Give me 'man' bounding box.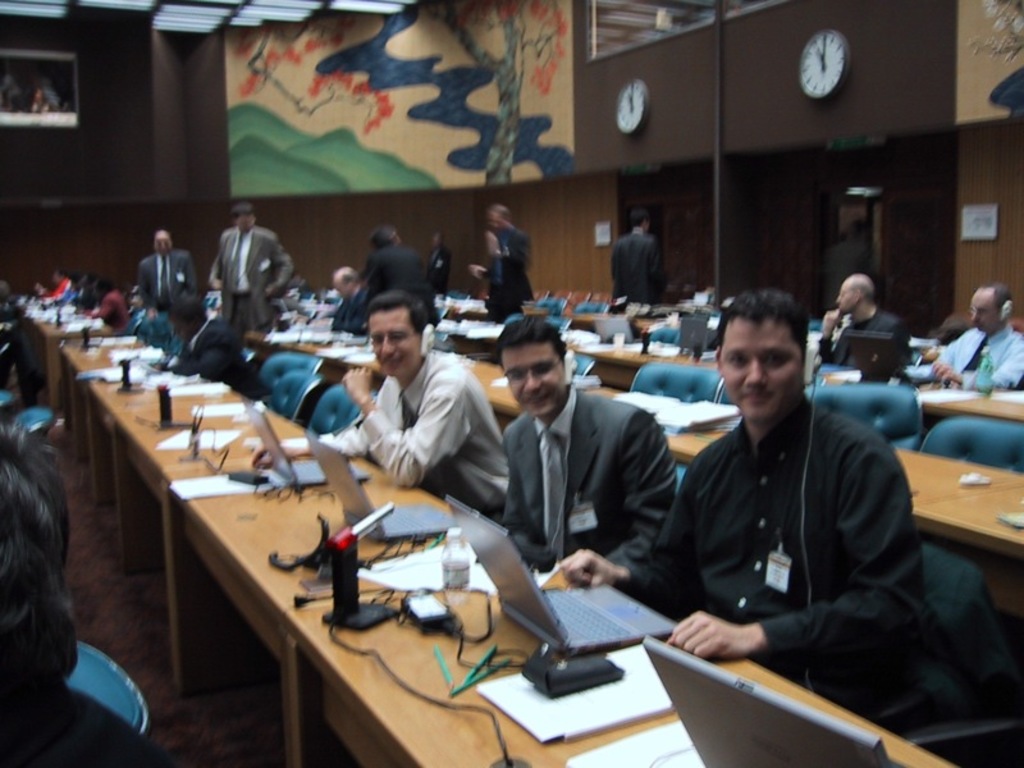
[333,268,367,333].
